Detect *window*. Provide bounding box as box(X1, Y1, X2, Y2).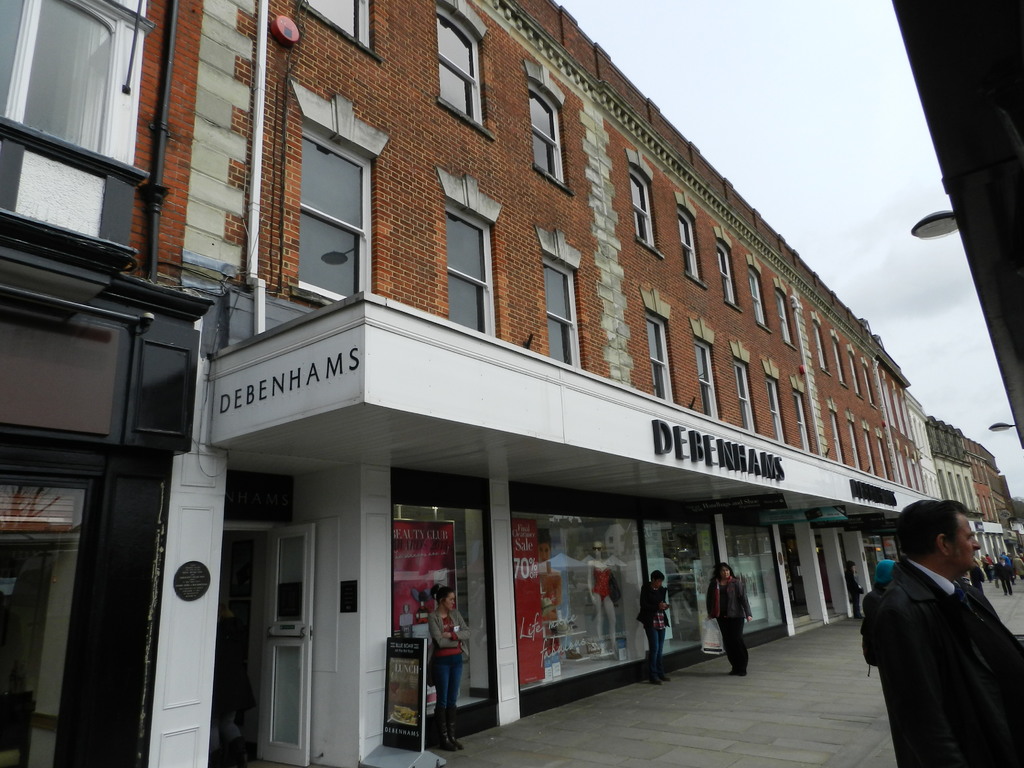
box(291, 127, 375, 306).
